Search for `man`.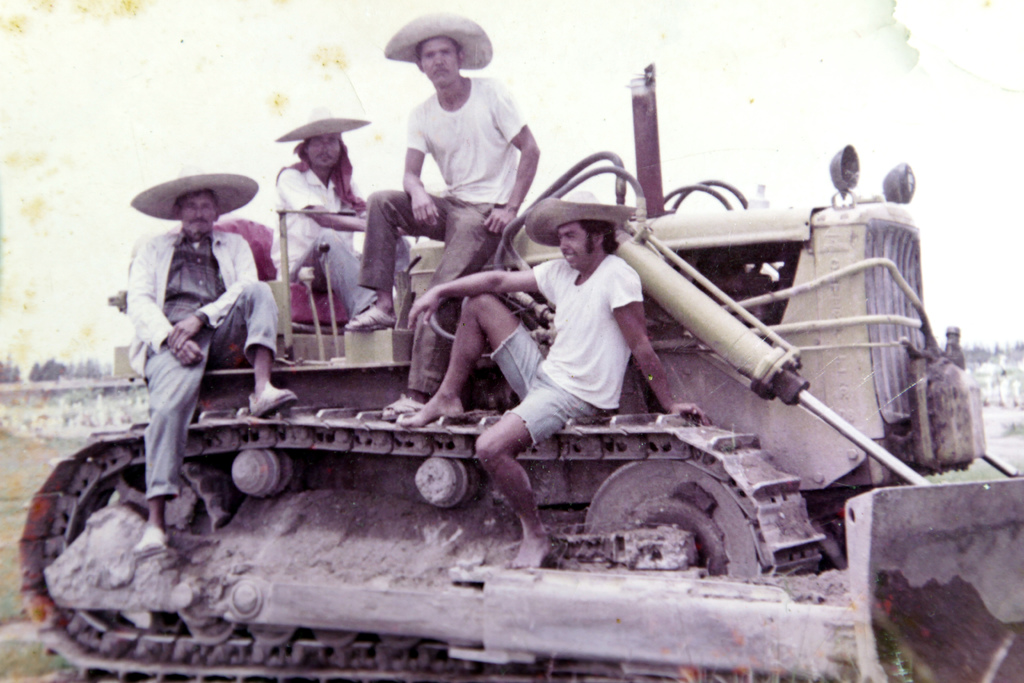
Found at left=125, top=165, right=300, bottom=559.
